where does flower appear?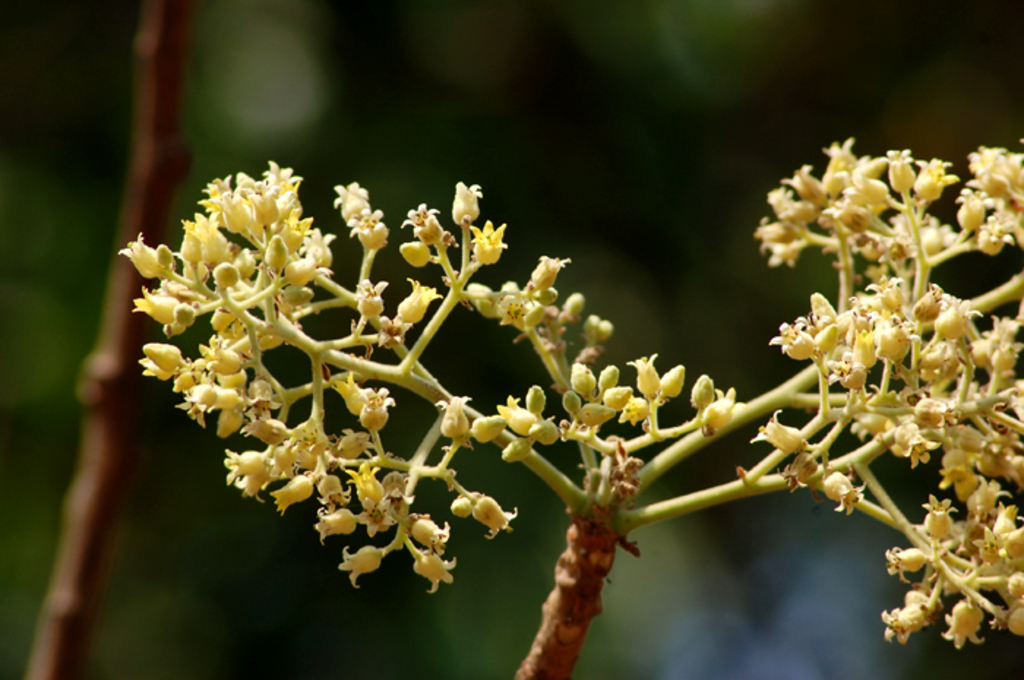
Appears at <bbox>120, 140, 1023, 652</bbox>.
